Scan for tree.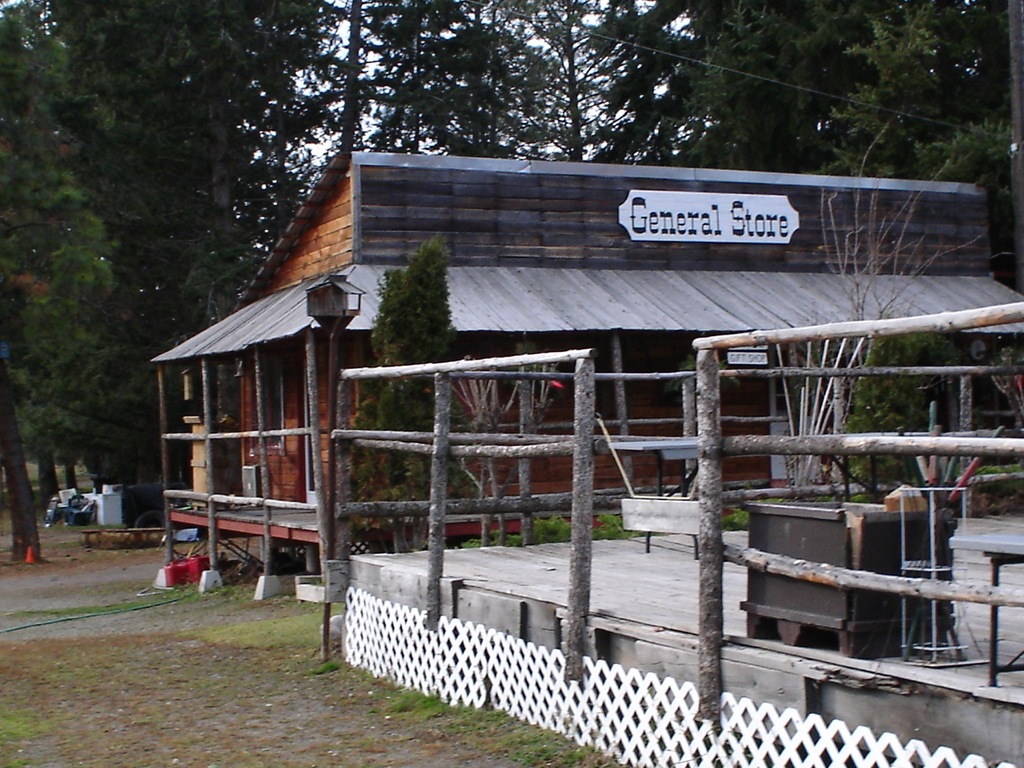
Scan result: [829, 0, 1023, 286].
